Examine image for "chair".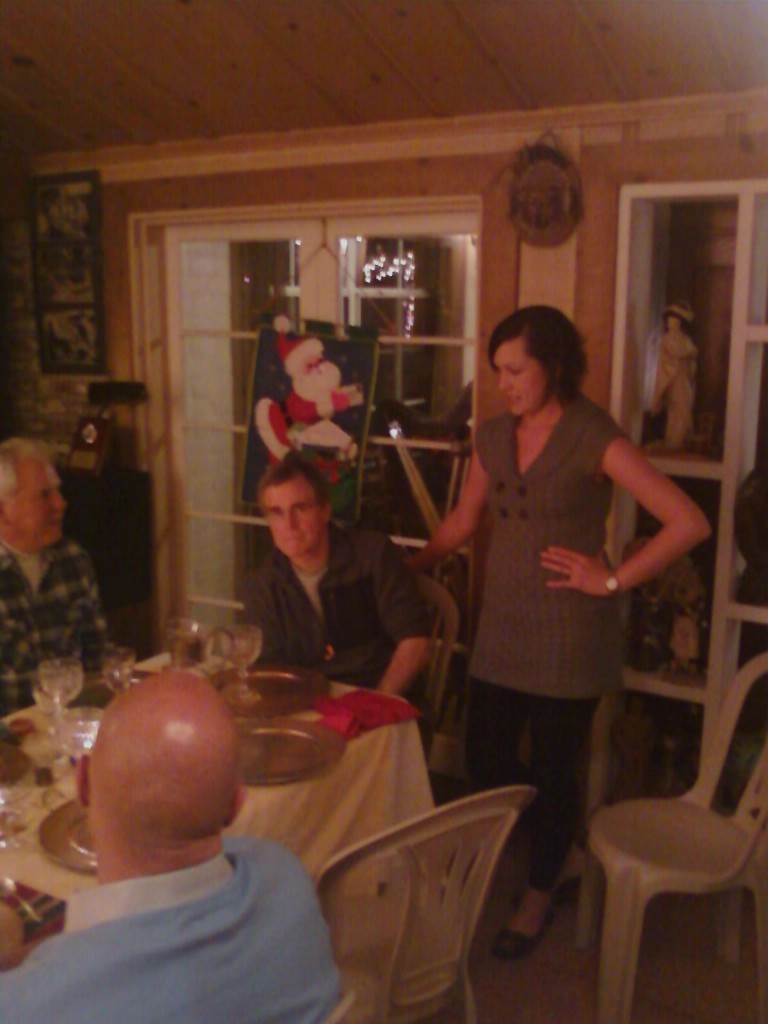
Examination result: crop(576, 655, 767, 1023).
